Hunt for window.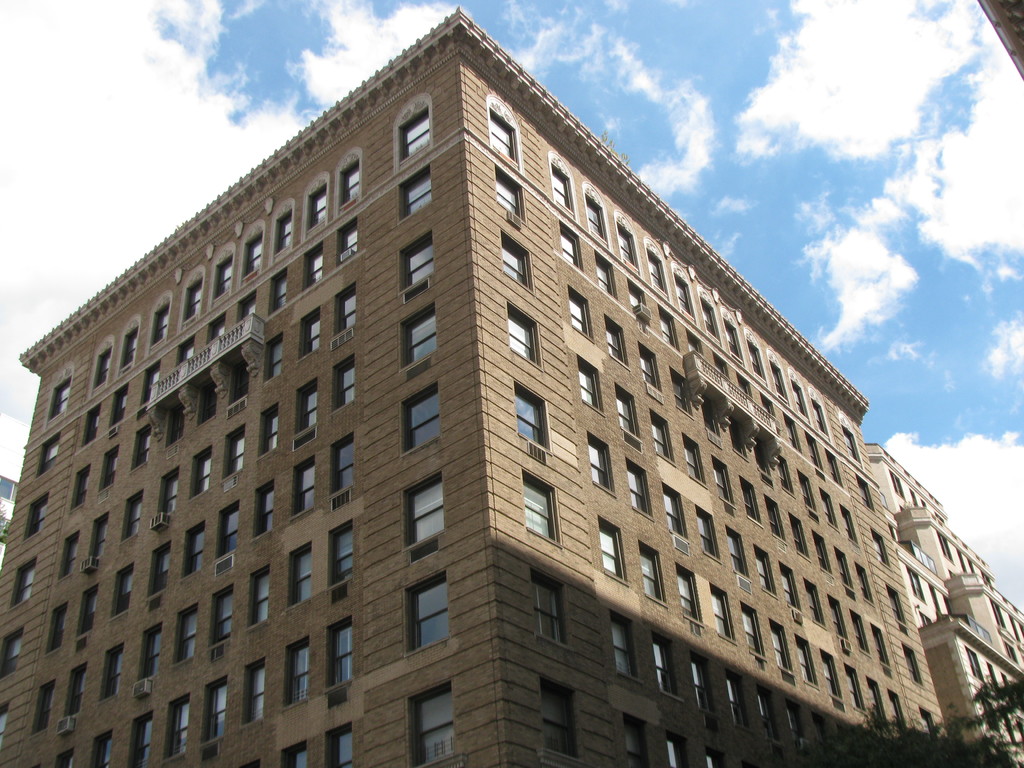
Hunted down at left=25, top=497, right=47, bottom=543.
